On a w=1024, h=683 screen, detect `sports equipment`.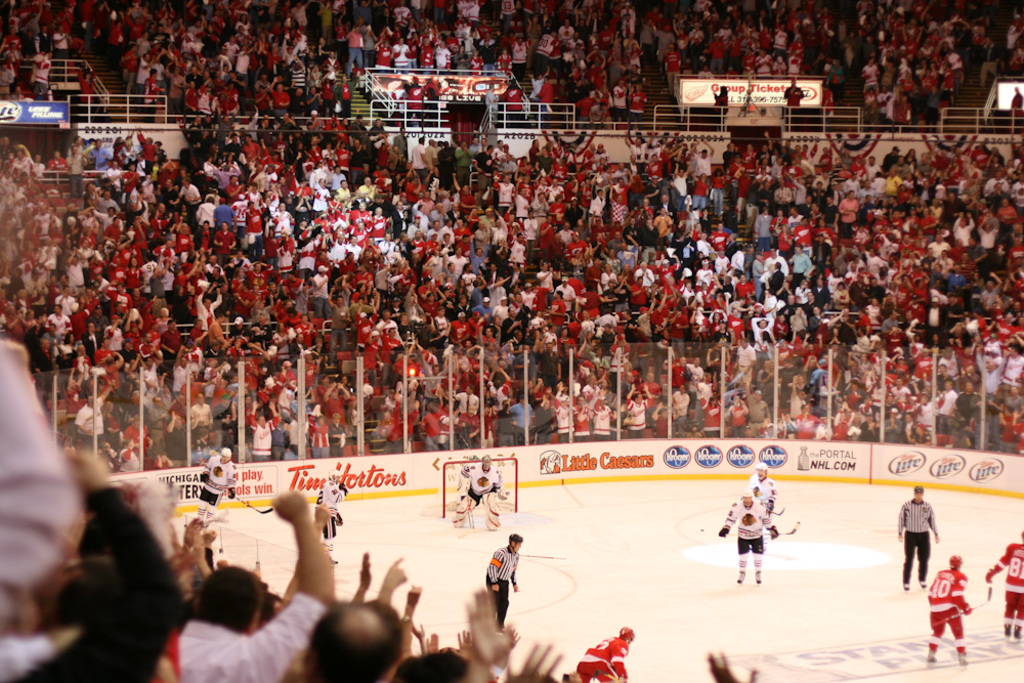
[left=218, top=514, right=227, bottom=522].
